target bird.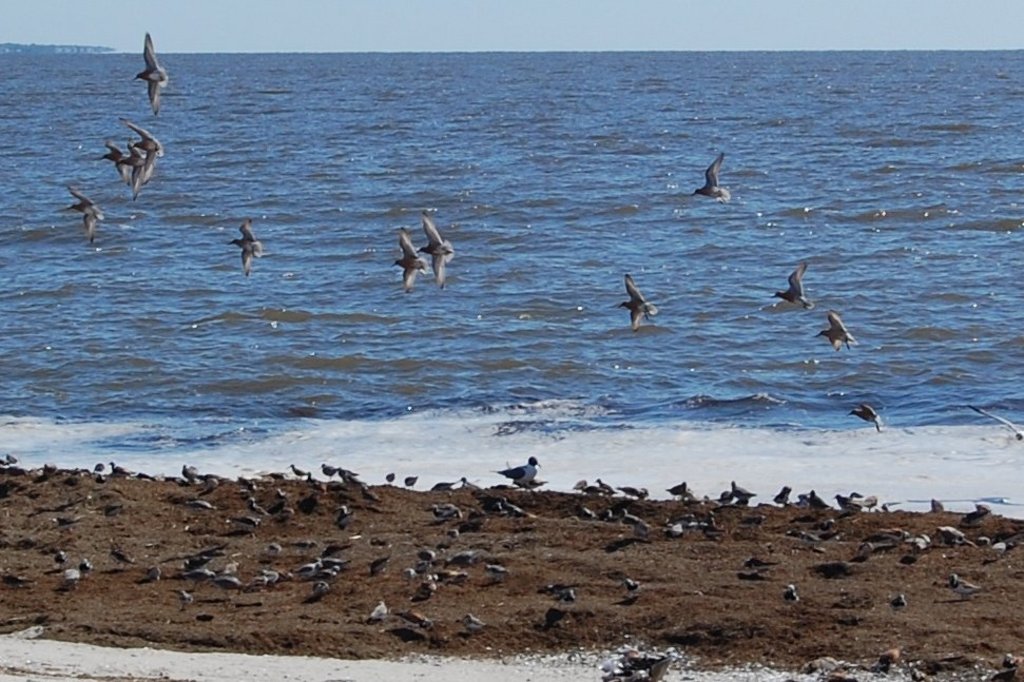
Target region: [x1=304, y1=471, x2=326, y2=488].
